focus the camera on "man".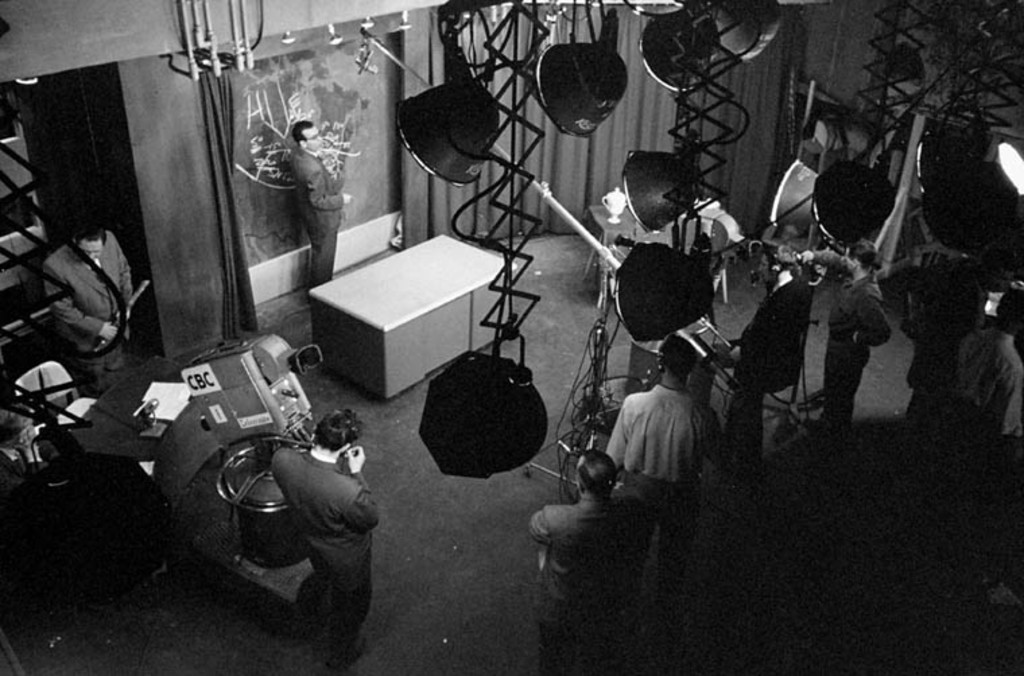
Focus region: [left=786, top=237, right=887, bottom=451].
